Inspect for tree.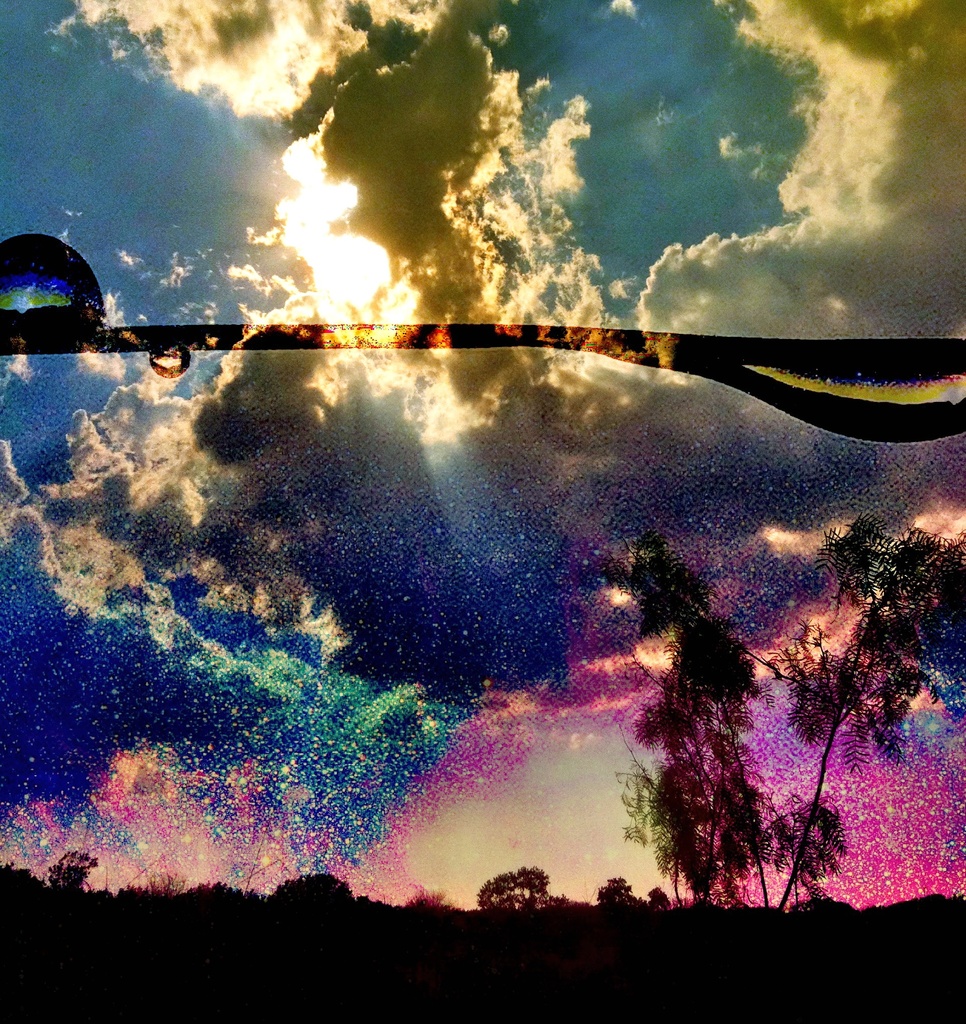
Inspection: 47/842/108/898.
